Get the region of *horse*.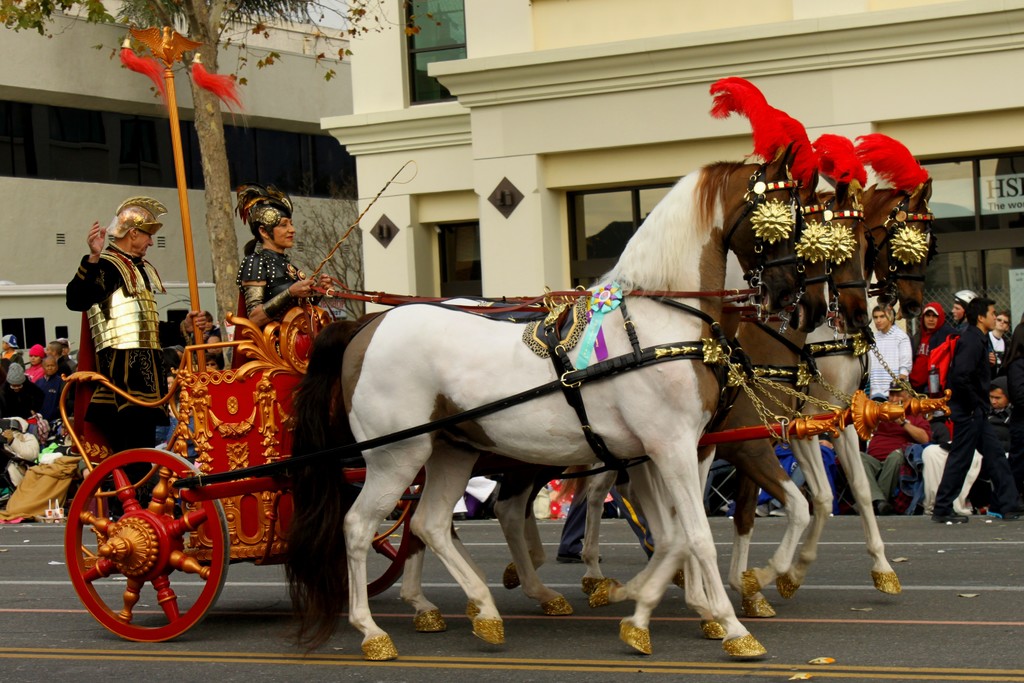
<bbox>273, 138, 799, 664</bbox>.
